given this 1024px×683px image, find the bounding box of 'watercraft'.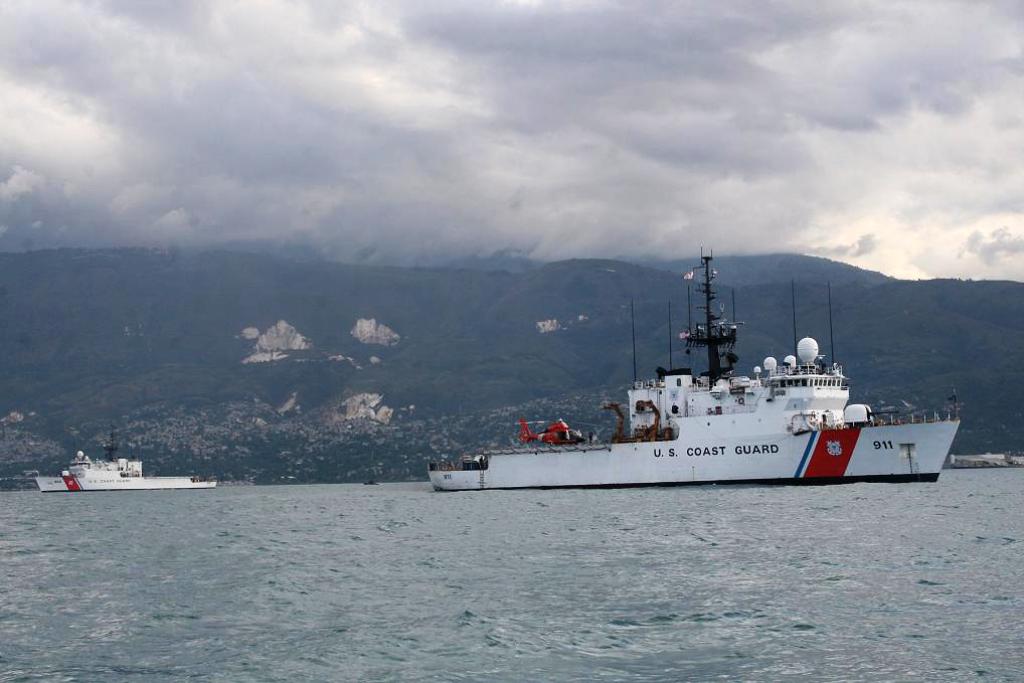
[x1=358, y1=475, x2=380, y2=487].
